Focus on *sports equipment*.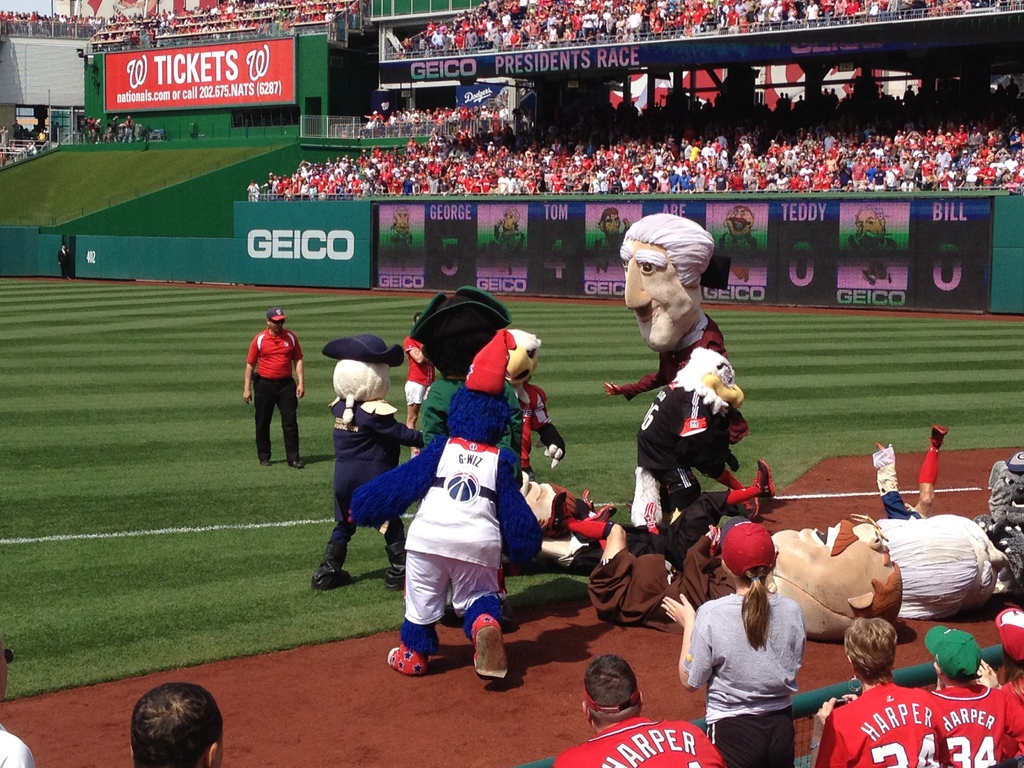
Focused at [x1=932, y1=426, x2=948, y2=449].
